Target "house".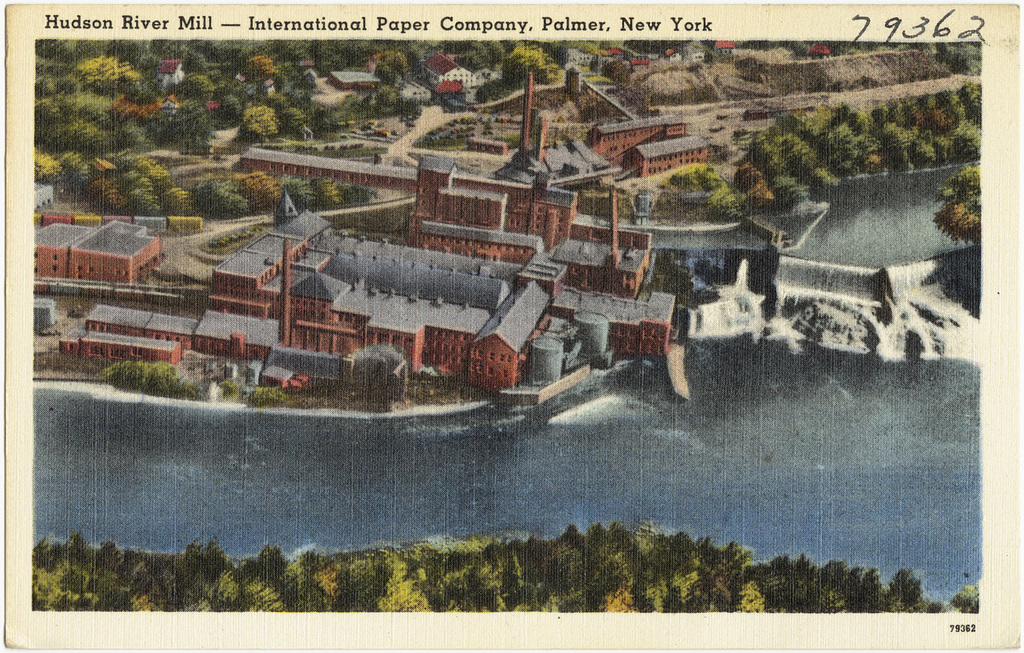
Target region: 275/268/351/360.
